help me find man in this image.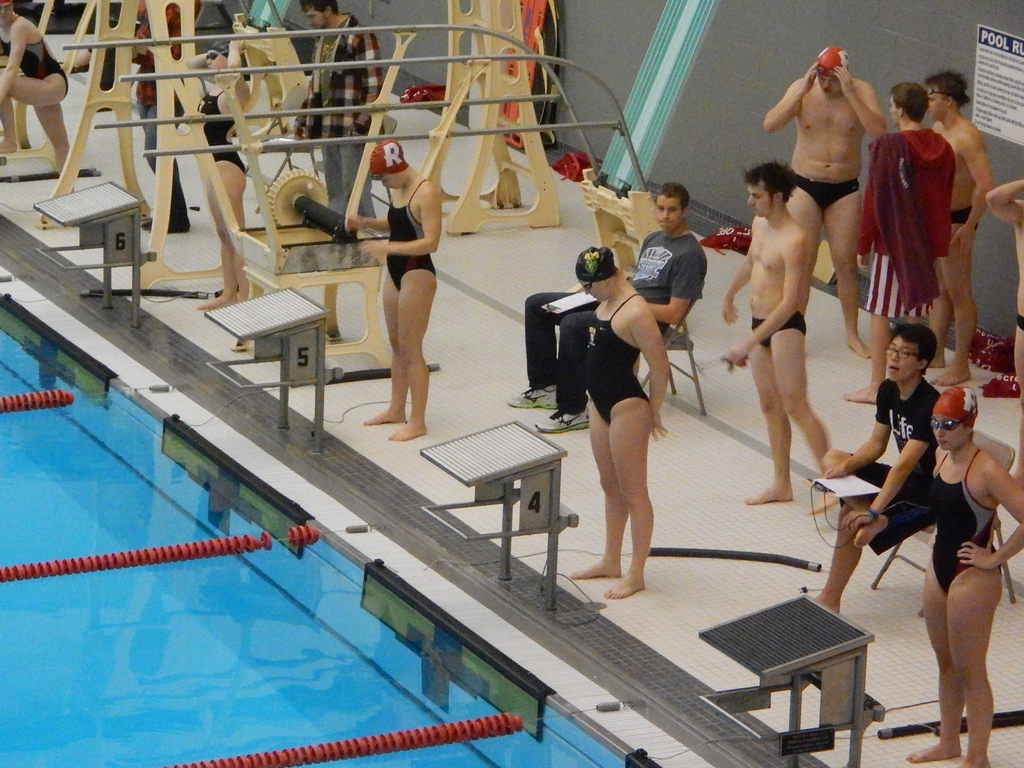
Found it: box(291, 0, 386, 220).
